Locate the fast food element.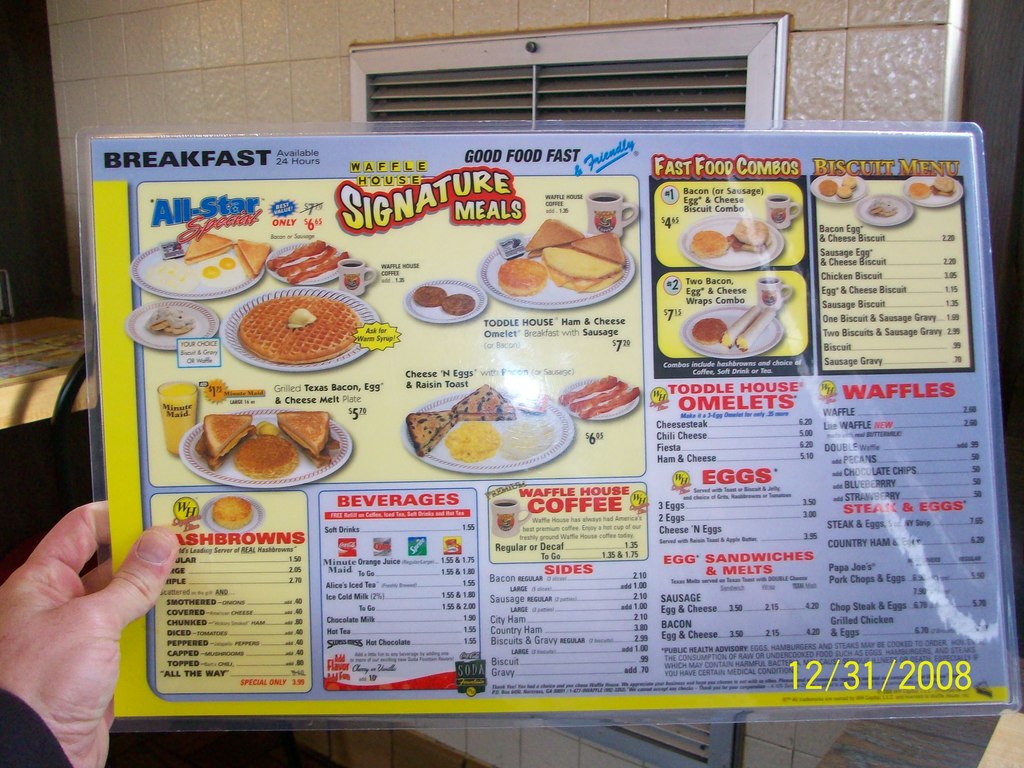
Element bbox: <bbox>412, 286, 445, 308</bbox>.
